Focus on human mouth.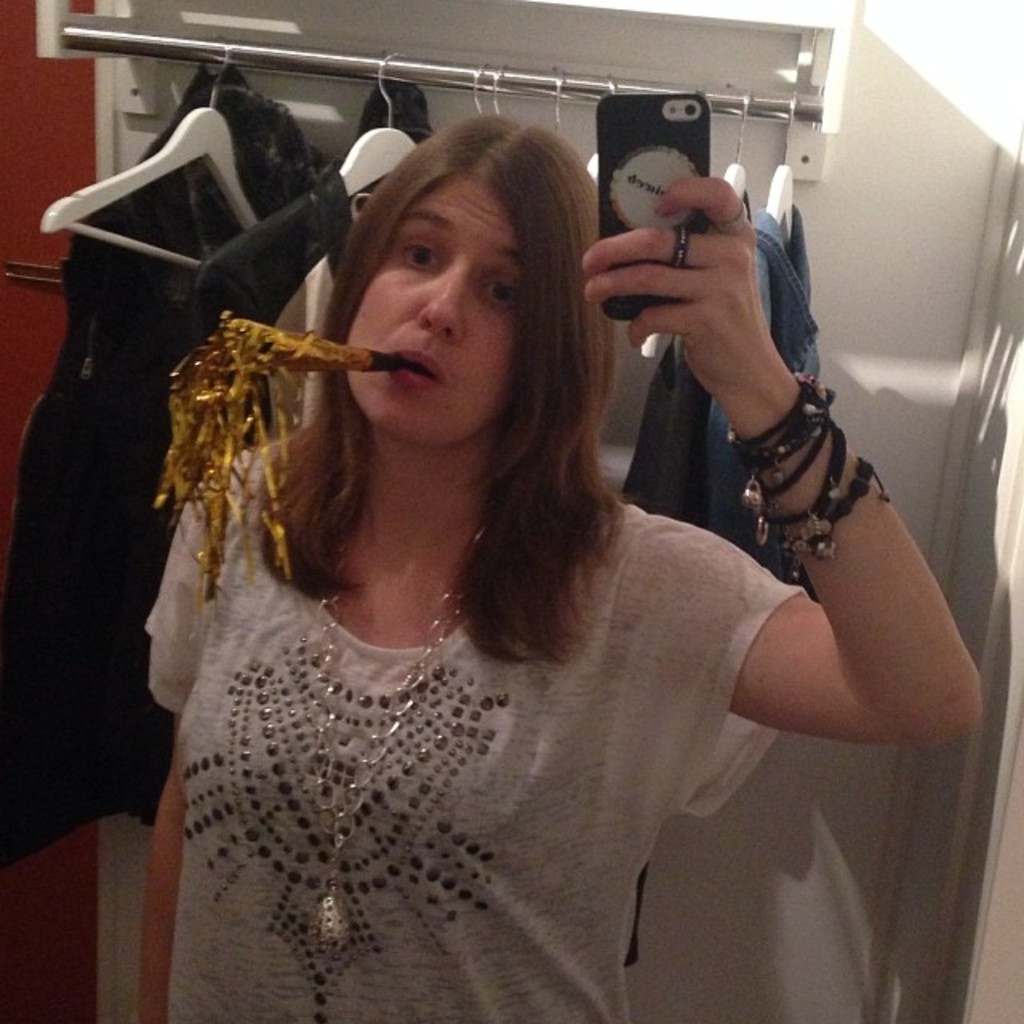
Focused at 387, 342, 446, 395.
